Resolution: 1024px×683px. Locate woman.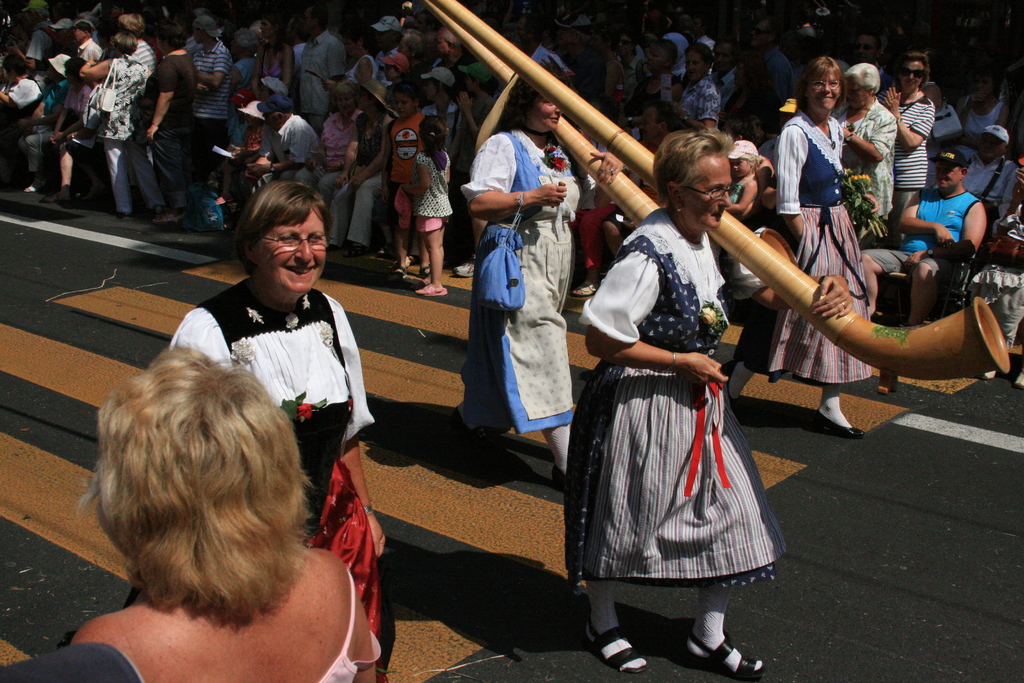
132, 21, 202, 222.
